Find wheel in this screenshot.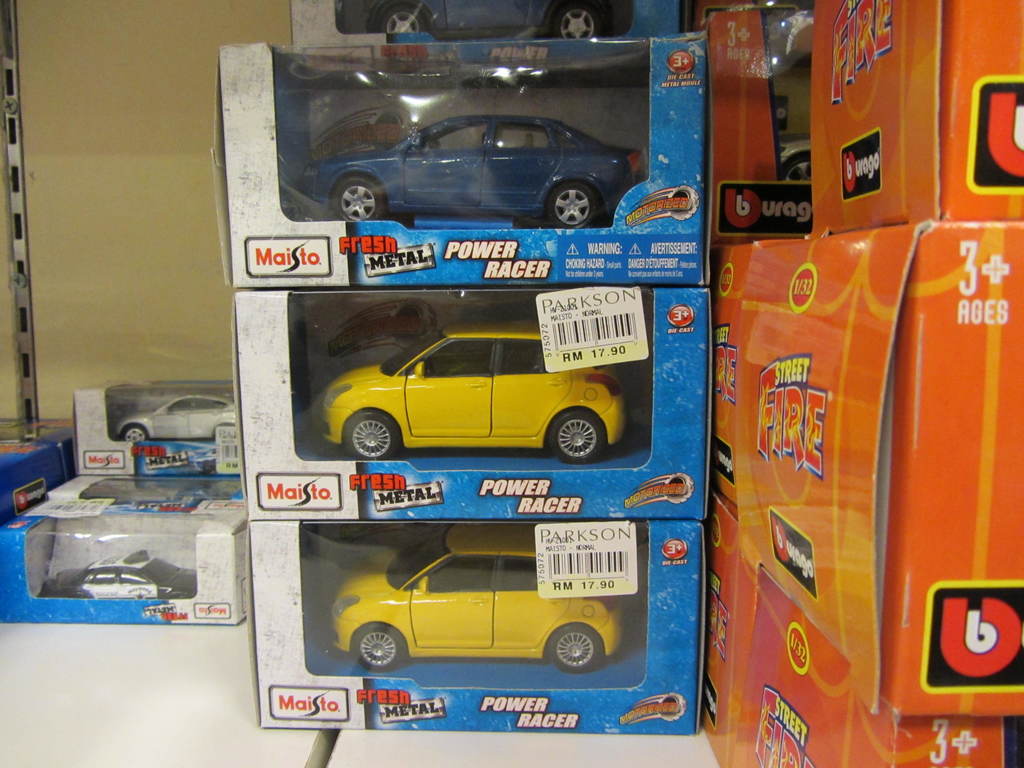
The bounding box for wheel is Rect(371, 6, 428, 33).
